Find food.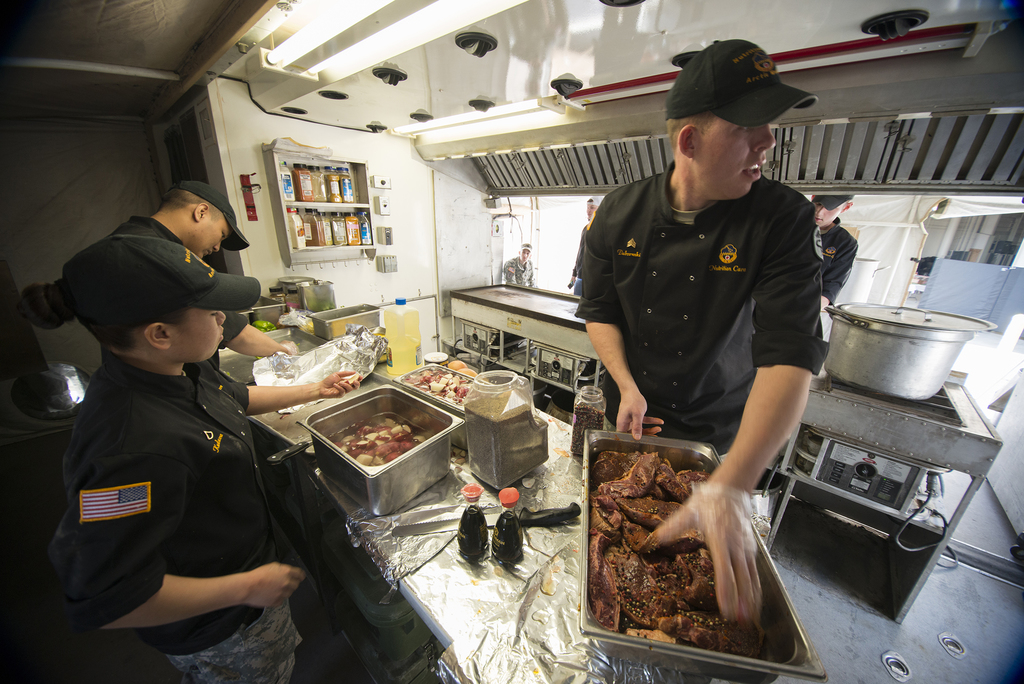
<box>327,412,438,469</box>.
